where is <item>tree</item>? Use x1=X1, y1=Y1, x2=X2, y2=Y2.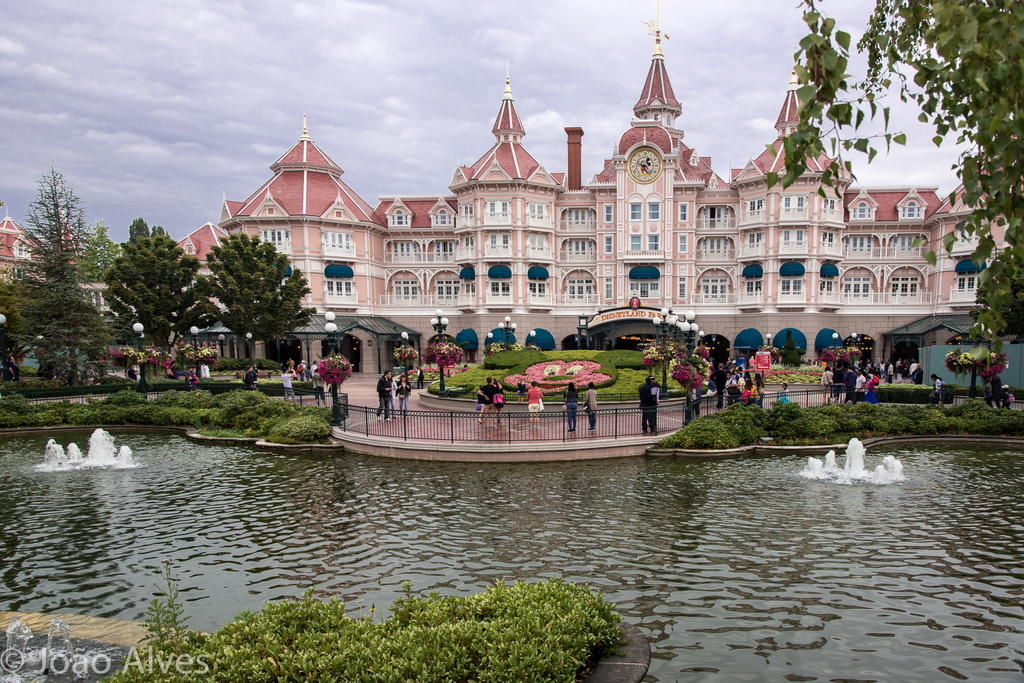
x1=101, y1=202, x2=242, y2=368.
